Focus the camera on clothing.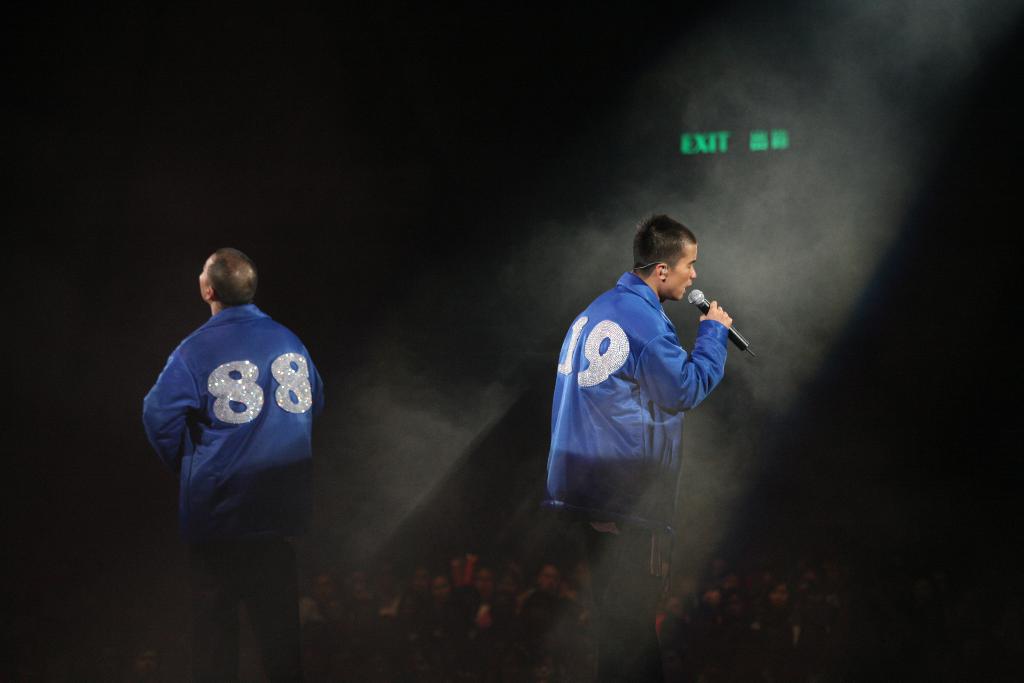
Focus region: 149,304,318,682.
